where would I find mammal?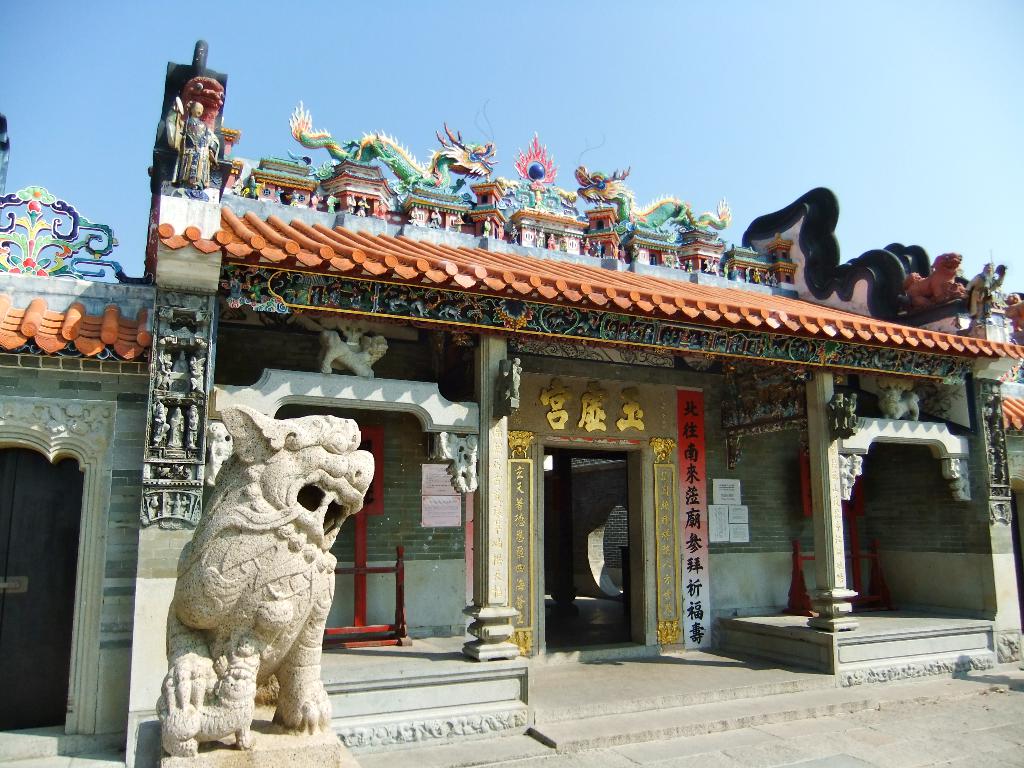
At detection(675, 250, 680, 266).
